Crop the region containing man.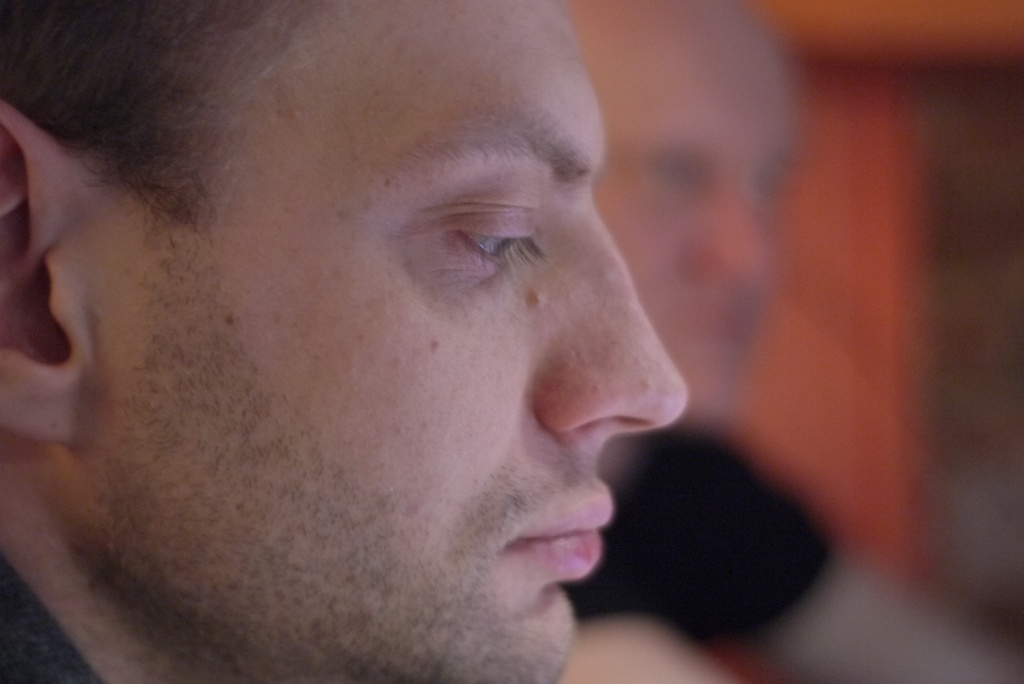
Crop region: (x1=556, y1=0, x2=1011, y2=683).
